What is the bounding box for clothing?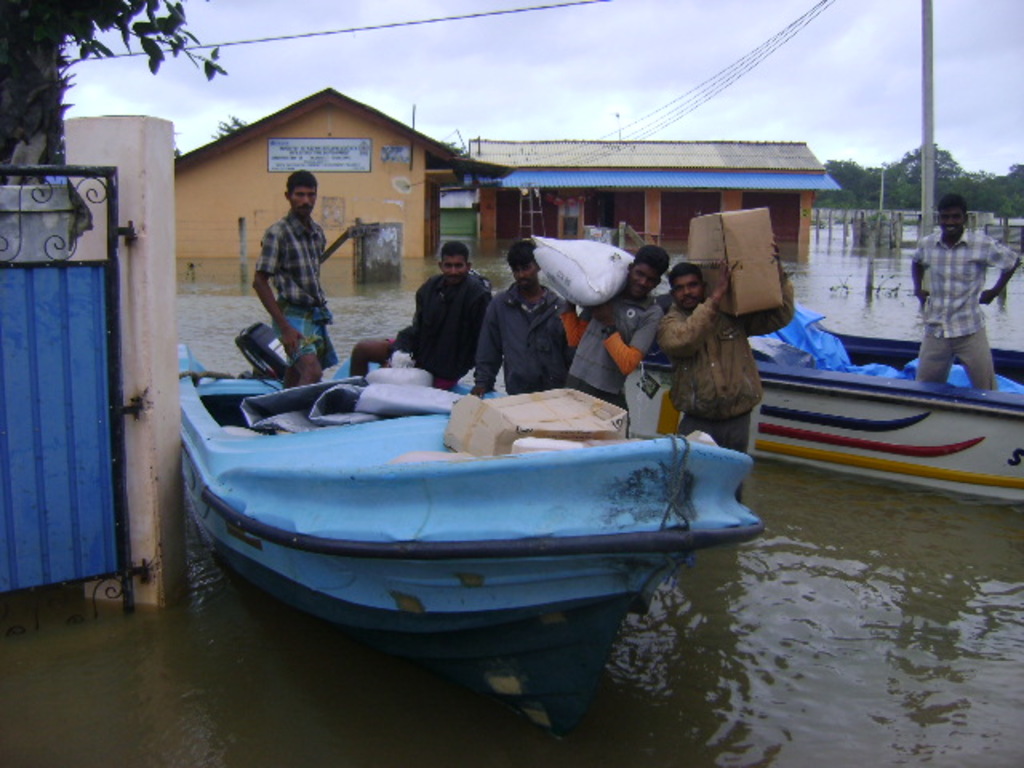
select_region(256, 213, 336, 368).
